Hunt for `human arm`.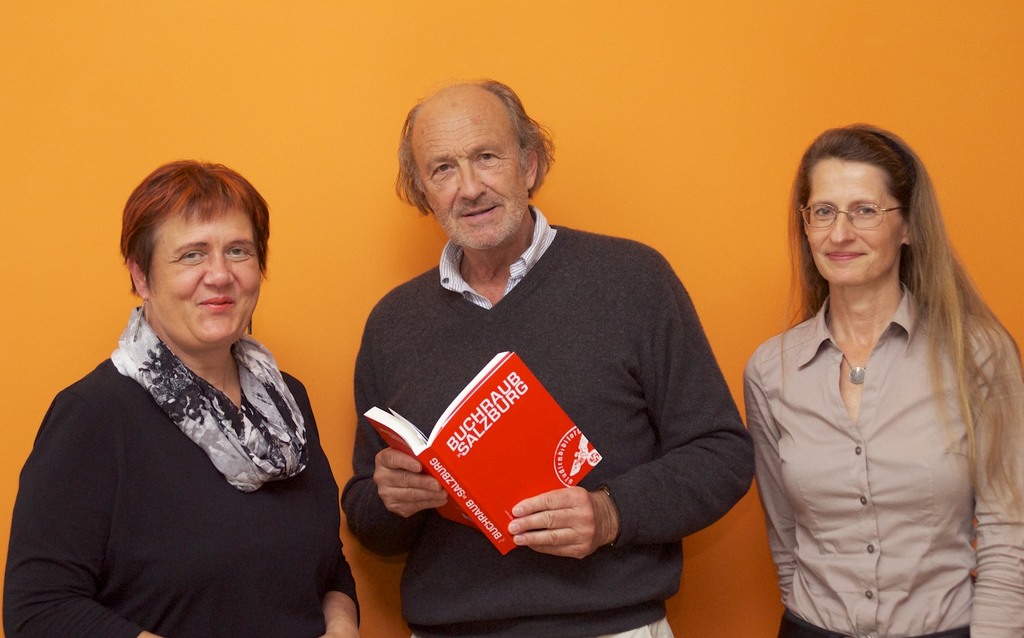
Hunted down at [741,349,803,605].
